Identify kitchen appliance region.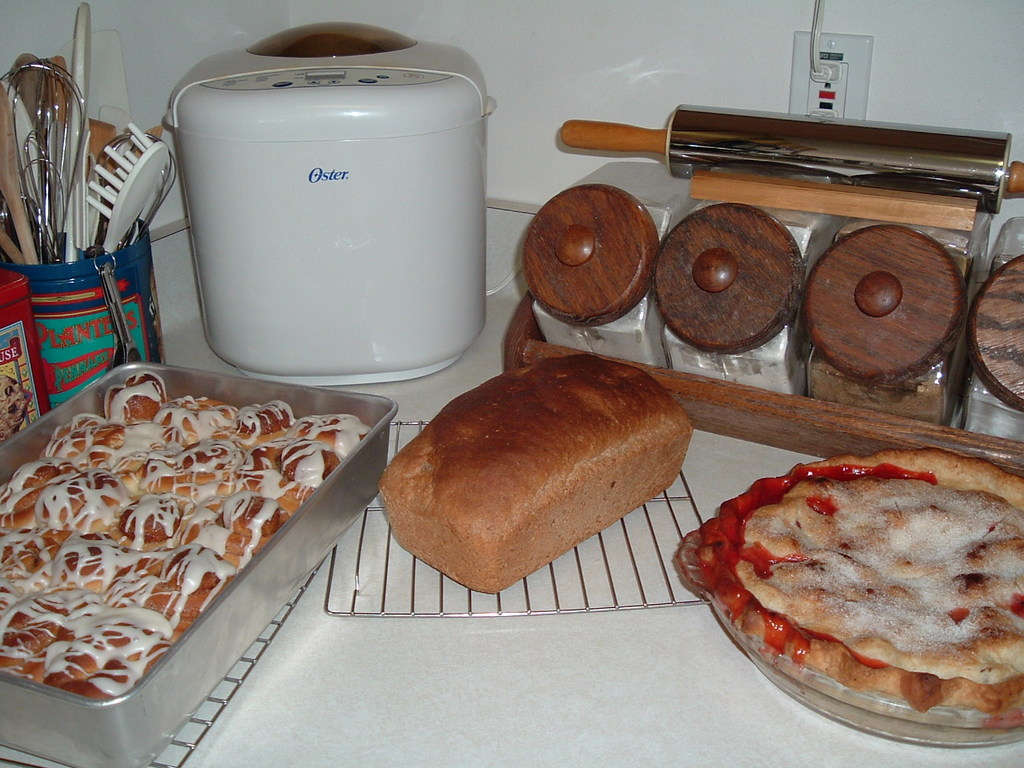
Region: (left=168, top=22, right=495, bottom=378).
